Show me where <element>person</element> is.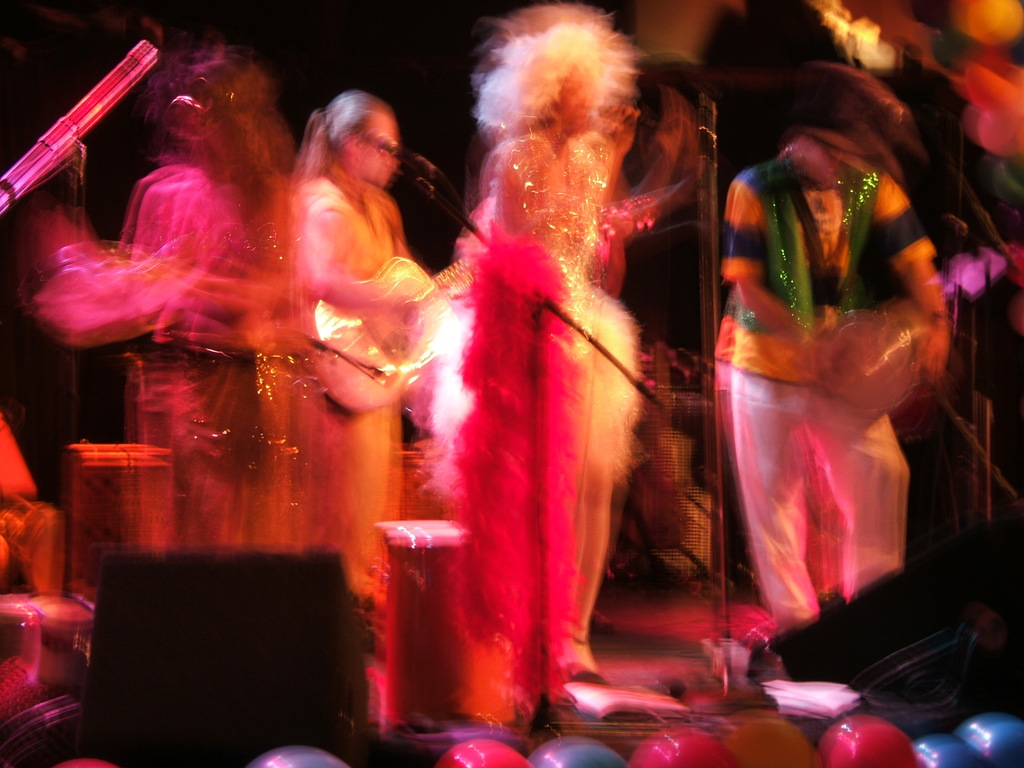
<element>person</element> is at [left=19, top=45, right=300, bottom=552].
